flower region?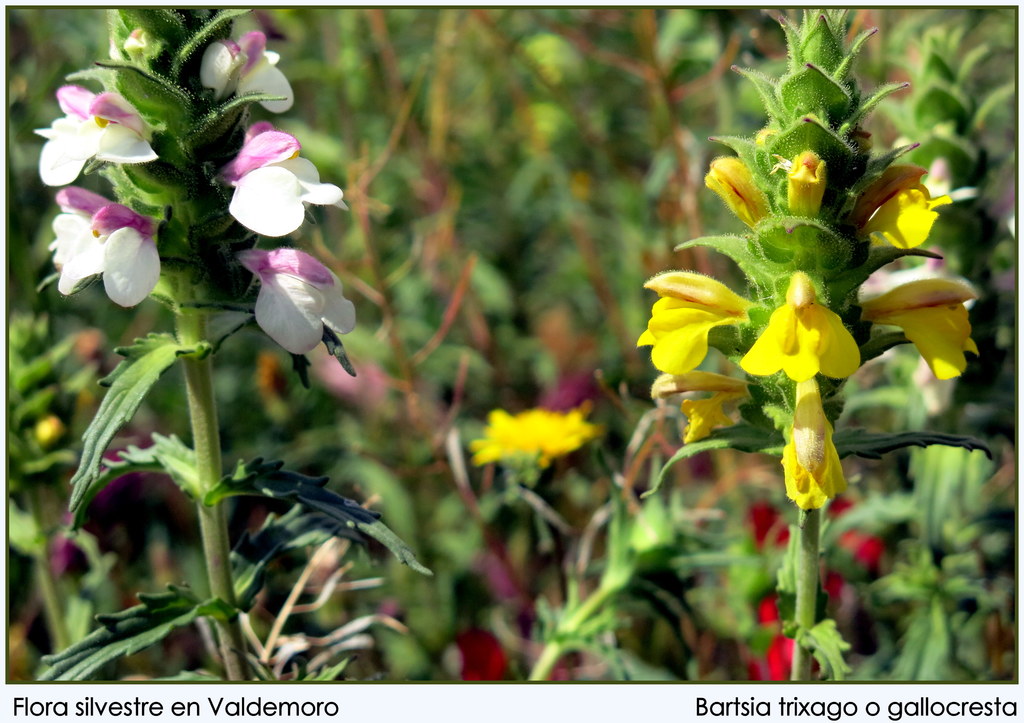
box(645, 369, 750, 441)
